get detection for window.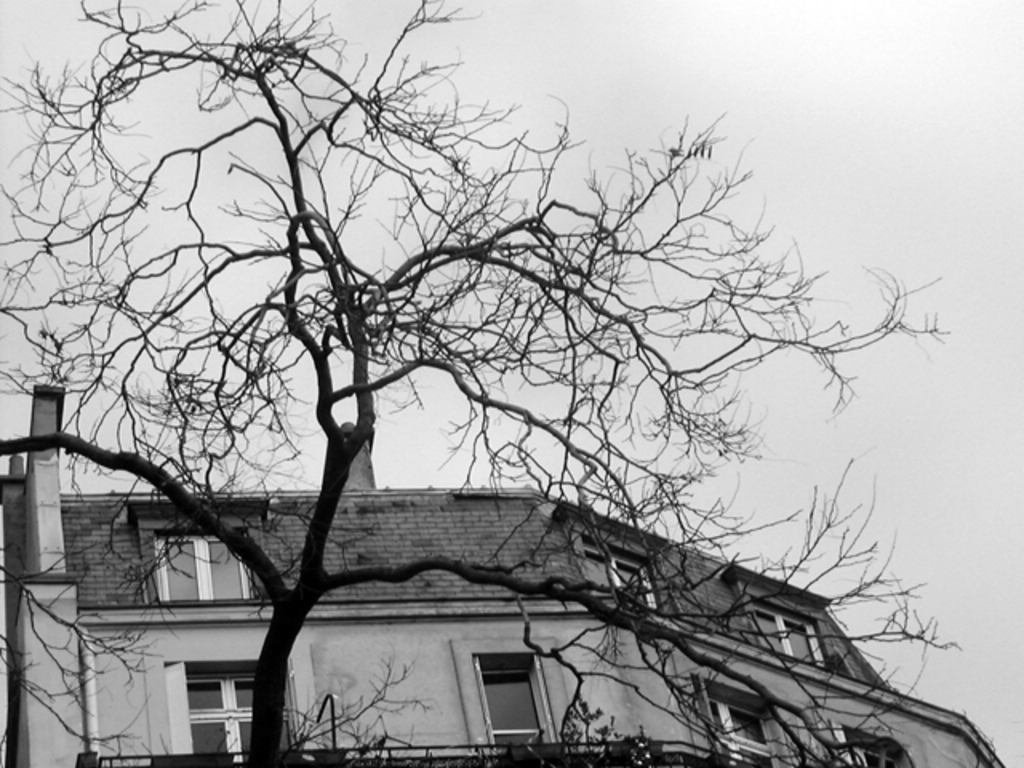
Detection: region(574, 546, 653, 605).
